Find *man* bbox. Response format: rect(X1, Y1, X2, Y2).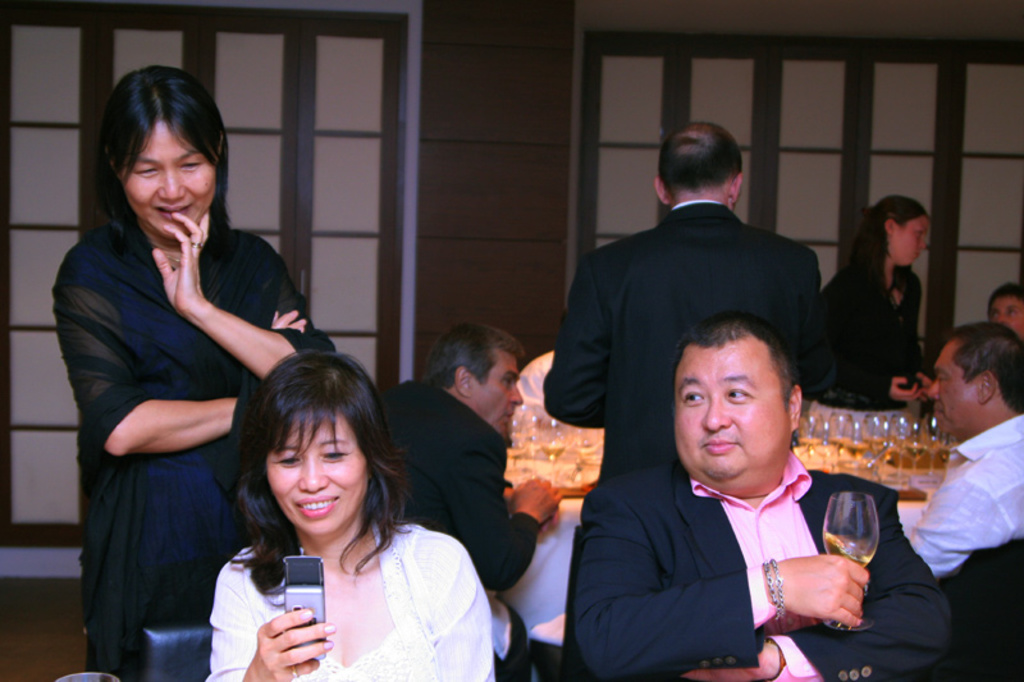
rect(561, 116, 823, 426).
